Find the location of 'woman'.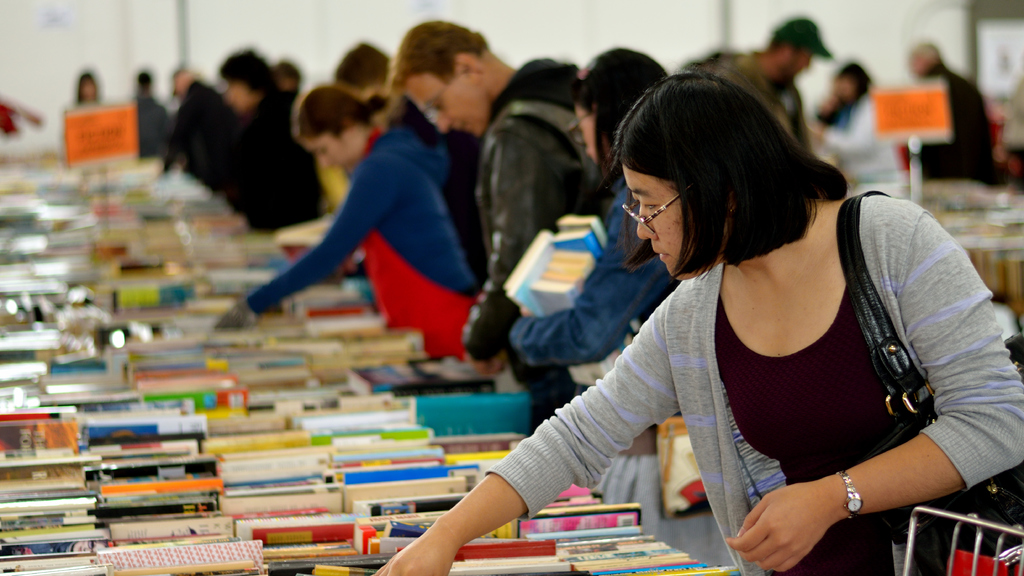
Location: BBox(797, 61, 904, 198).
